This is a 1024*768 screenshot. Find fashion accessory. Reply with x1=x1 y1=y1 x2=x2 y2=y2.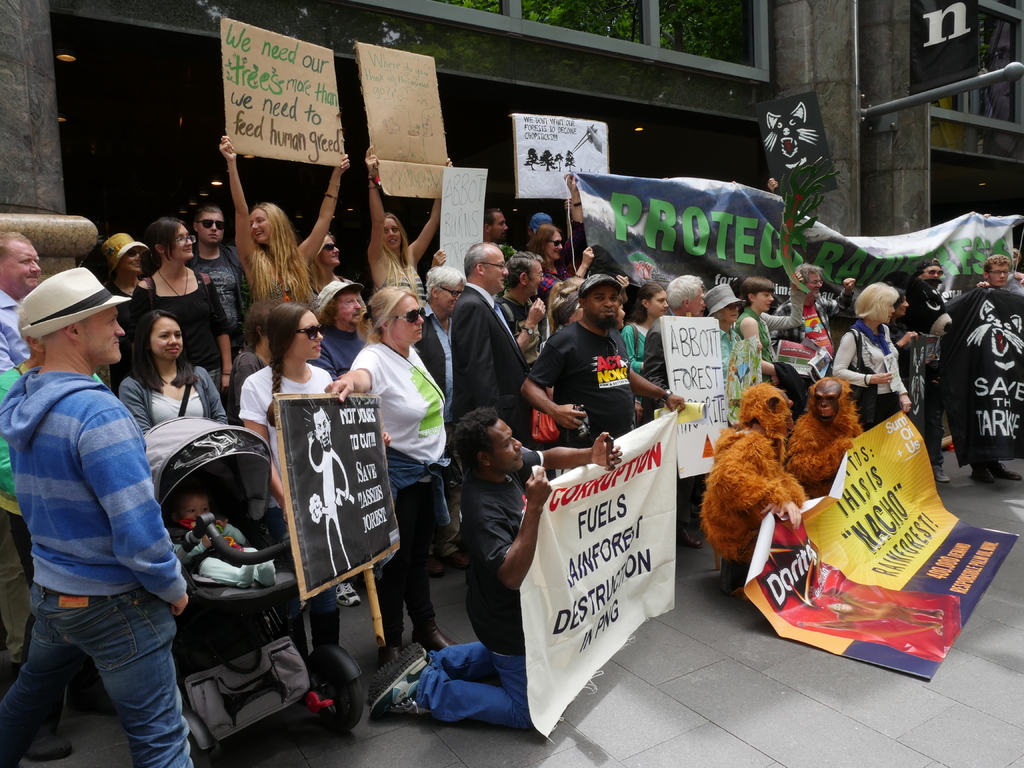
x1=325 y1=194 x2=337 y2=204.
